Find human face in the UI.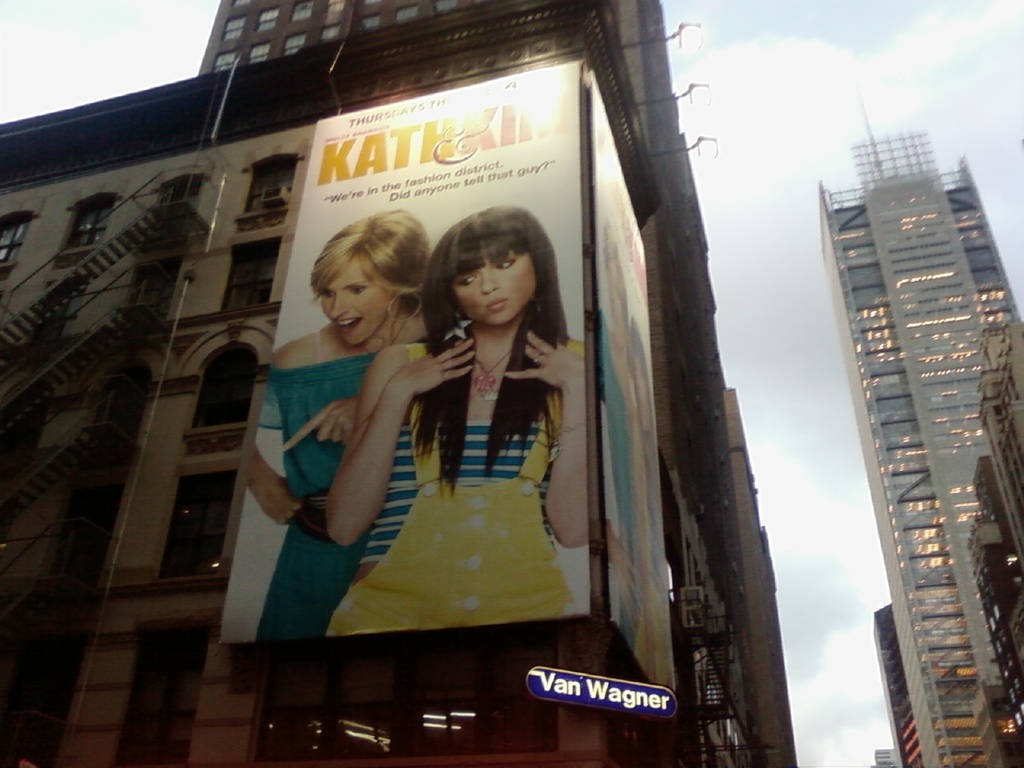
UI element at 450/248/546/330.
